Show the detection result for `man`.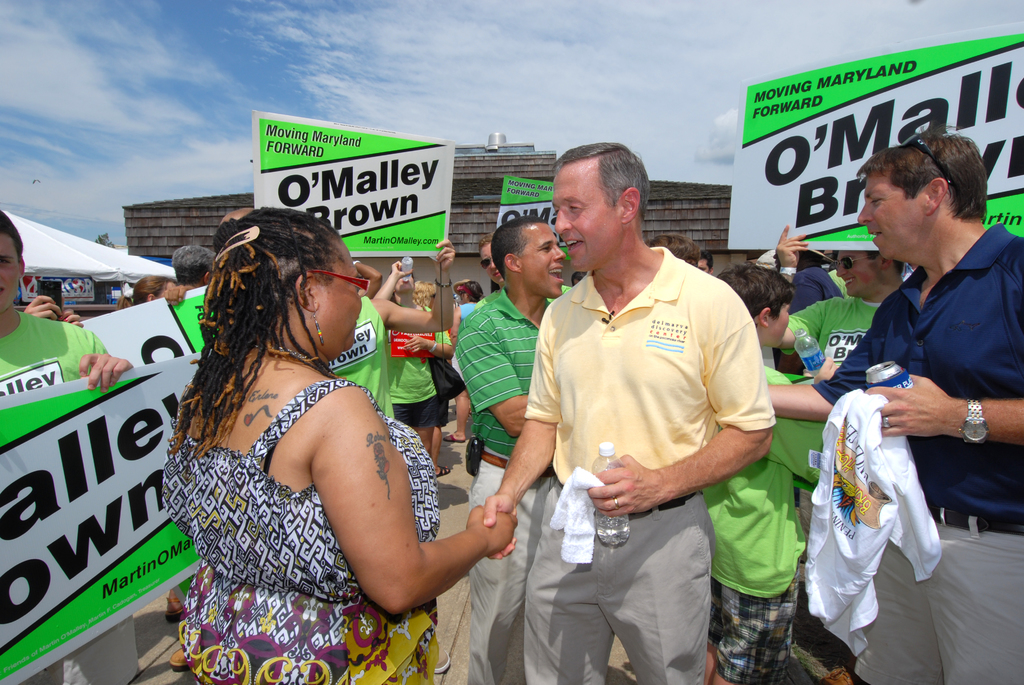
0 178 134 684.
